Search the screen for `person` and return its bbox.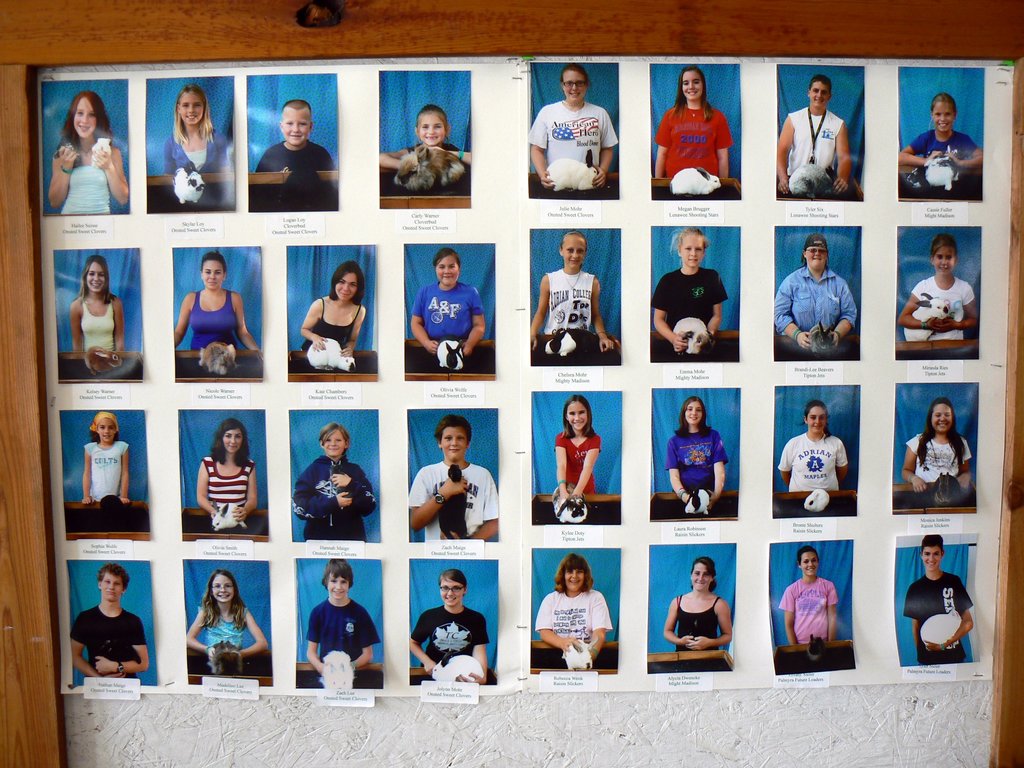
Found: select_region(253, 99, 336, 172).
